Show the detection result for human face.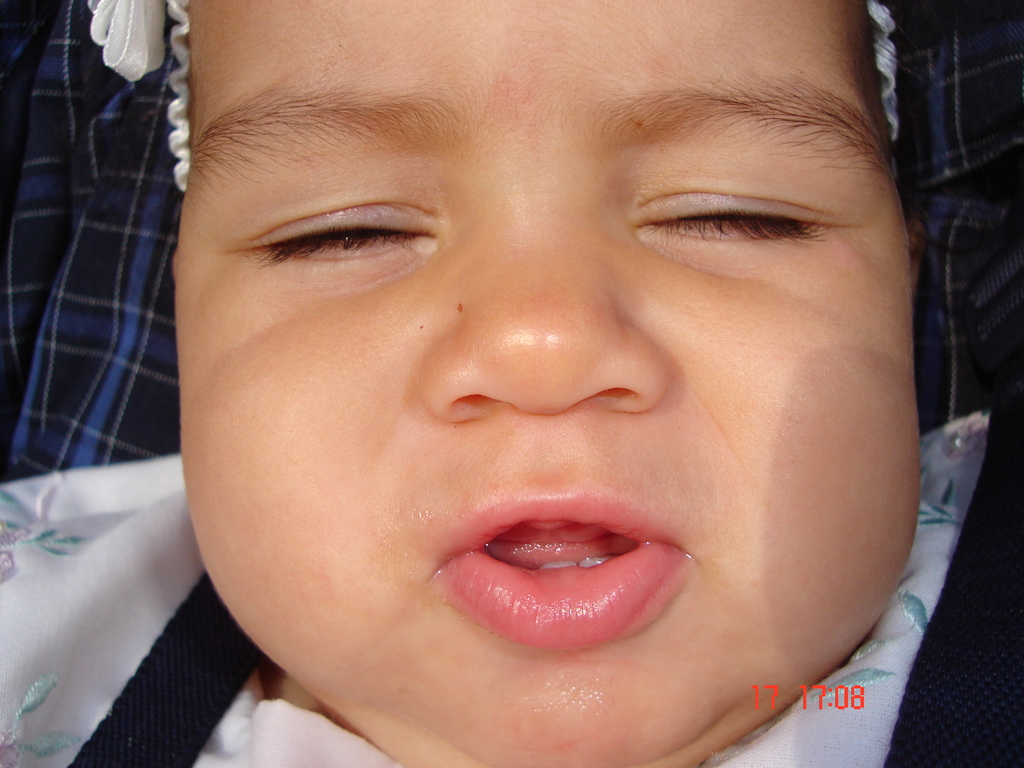
box=[184, 0, 920, 767].
